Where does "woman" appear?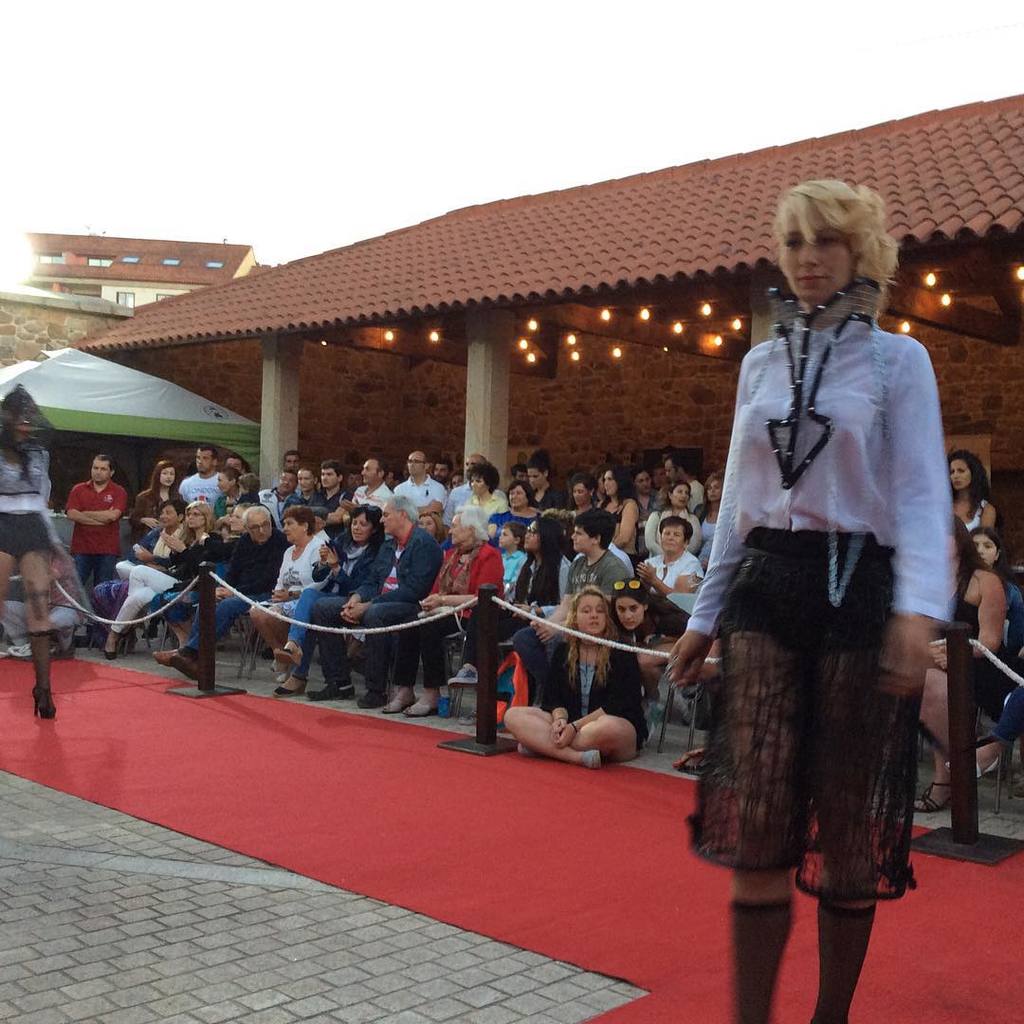
Appears at bbox(607, 575, 664, 666).
